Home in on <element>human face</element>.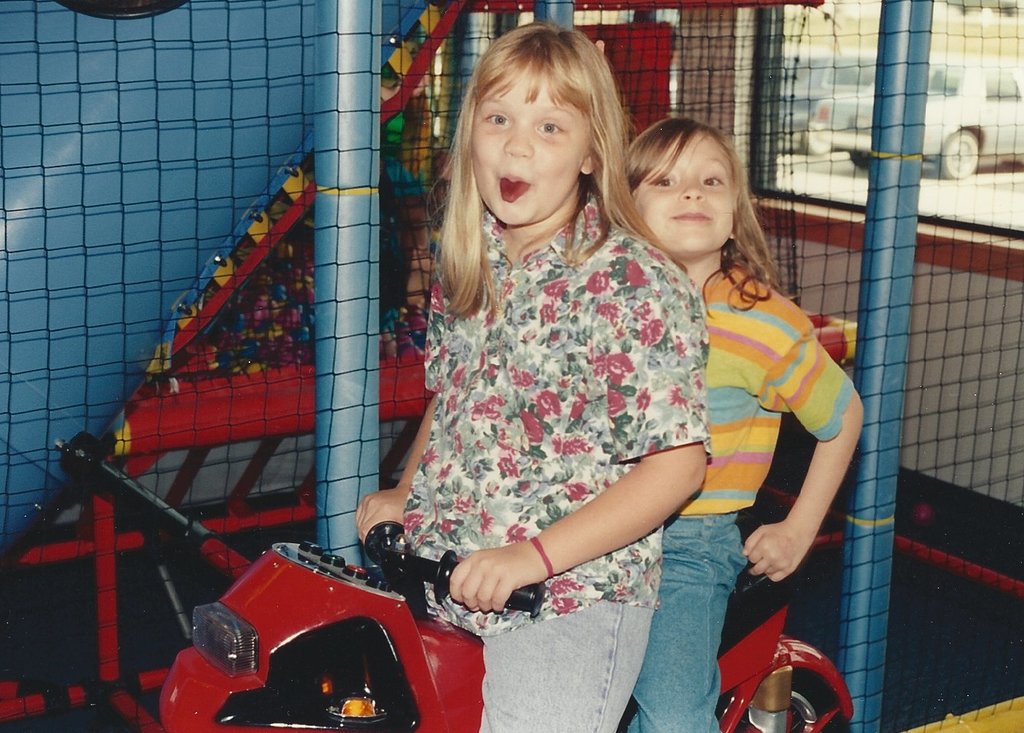
Homed in at pyautogui.locateOnScreen(635, 135, 739, 253).
